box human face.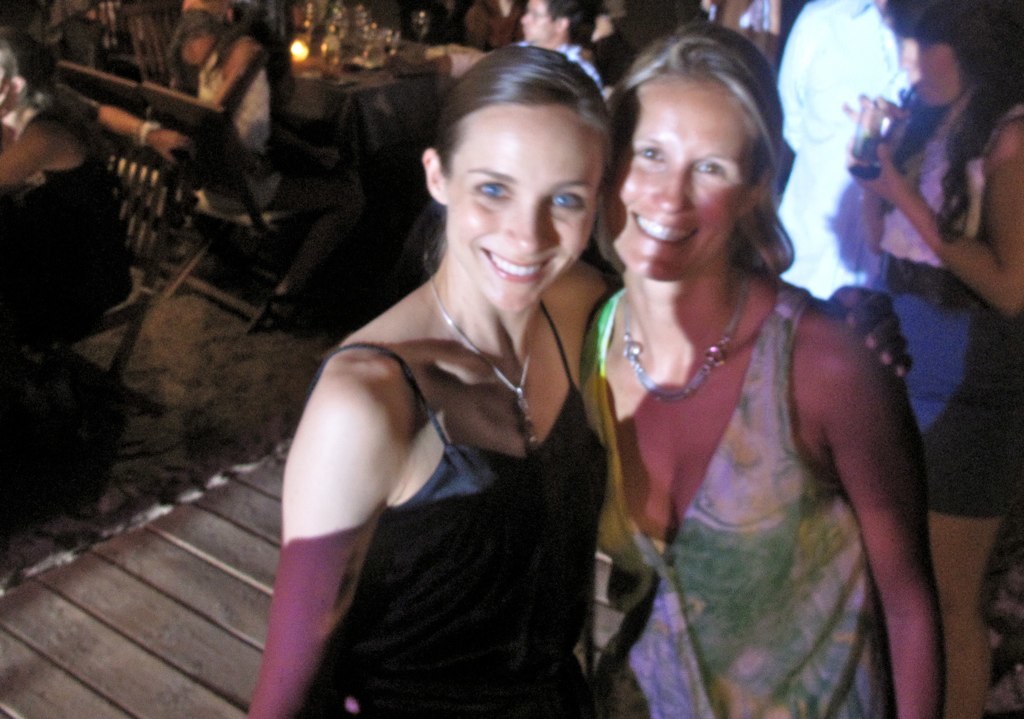
612/64/765/277.
